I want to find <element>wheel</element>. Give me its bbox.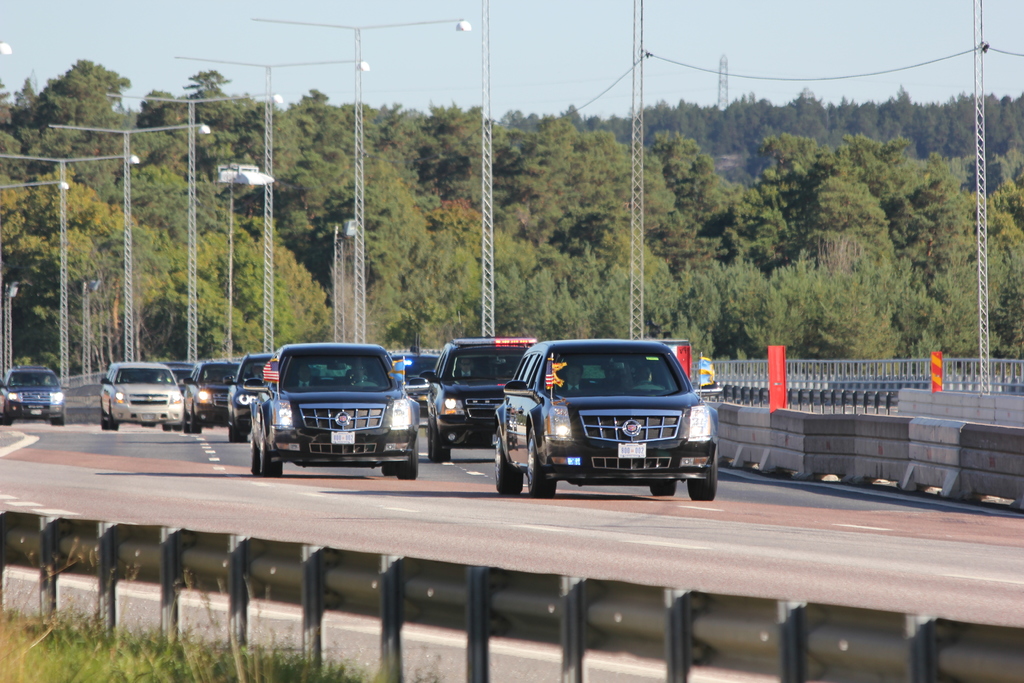
(106, 415, 122, 434).
